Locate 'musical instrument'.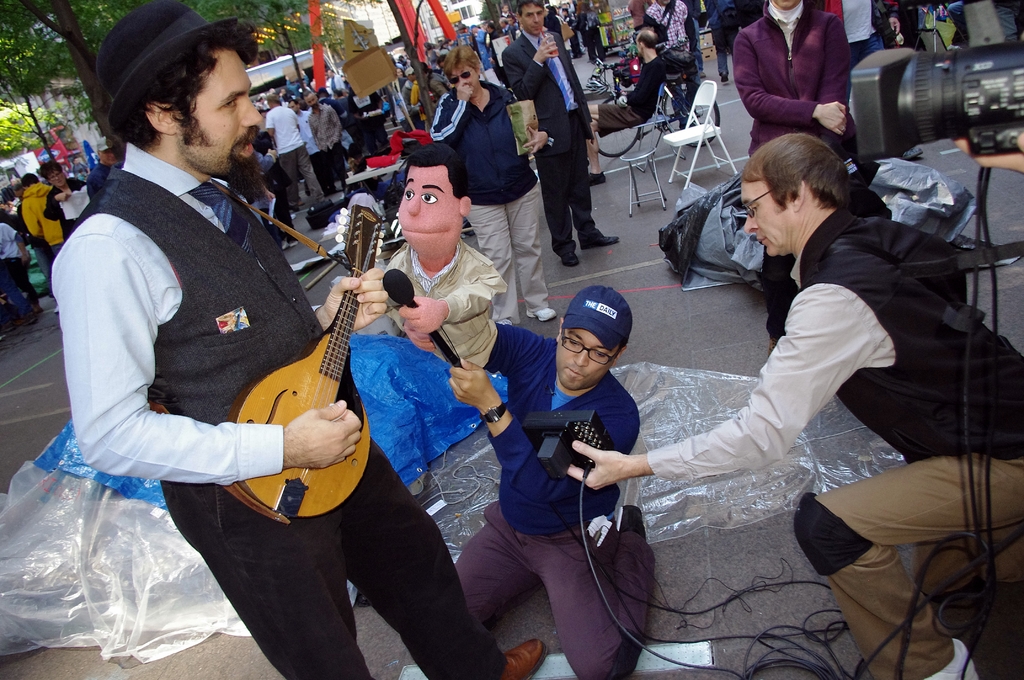
Bounding box: crop(233, 197, 395, 552).
